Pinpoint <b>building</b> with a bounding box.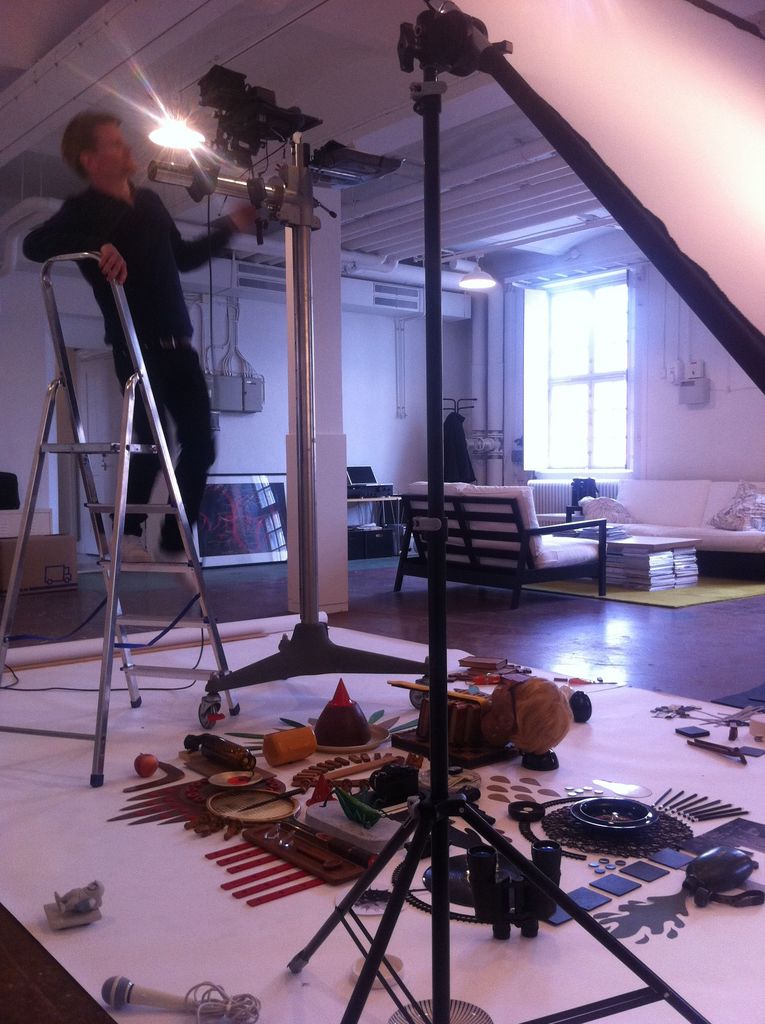
[left=0, top=1, right=764, bottom=1023].
